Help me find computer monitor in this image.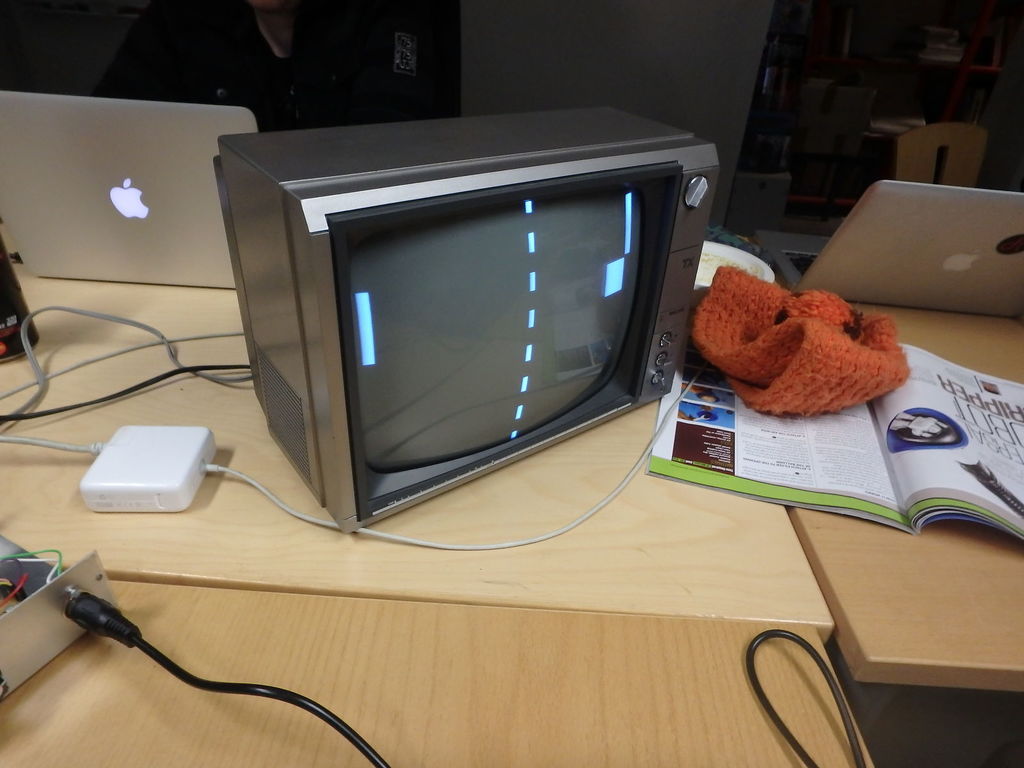
Found it: BBox(318, 112, 733, 514).
